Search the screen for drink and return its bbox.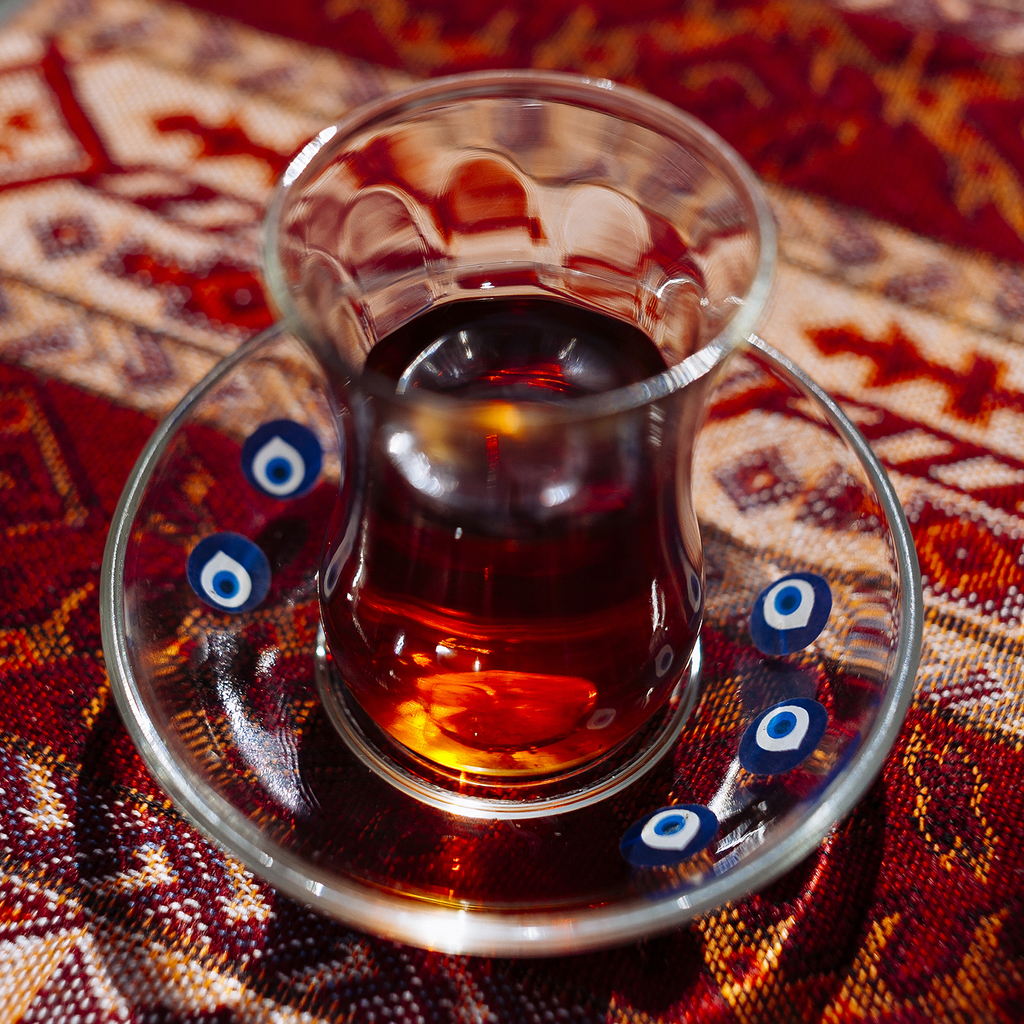
Found: left=313, top=297, right=708, bottom=819.
